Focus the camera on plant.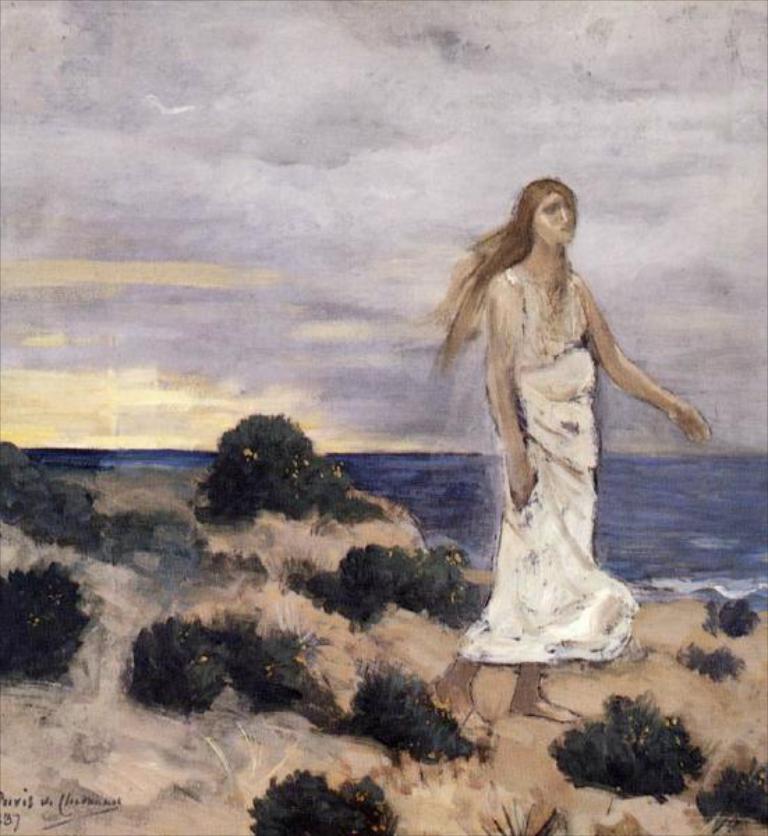
Focus region: (332,656,492,773).
